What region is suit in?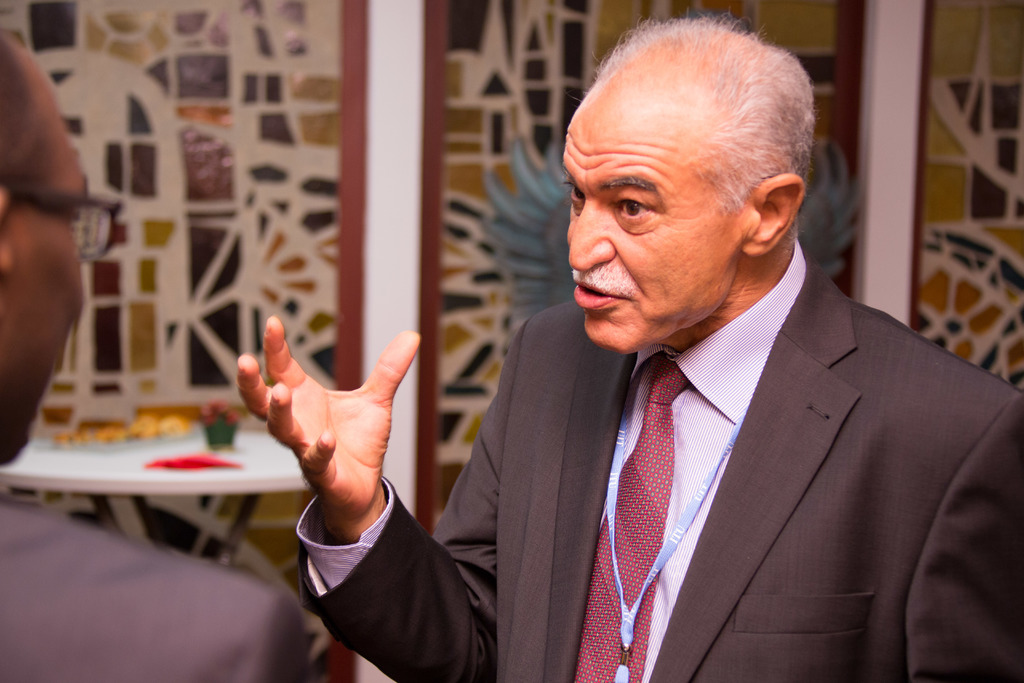
box=[444, 113, 983, 682].
